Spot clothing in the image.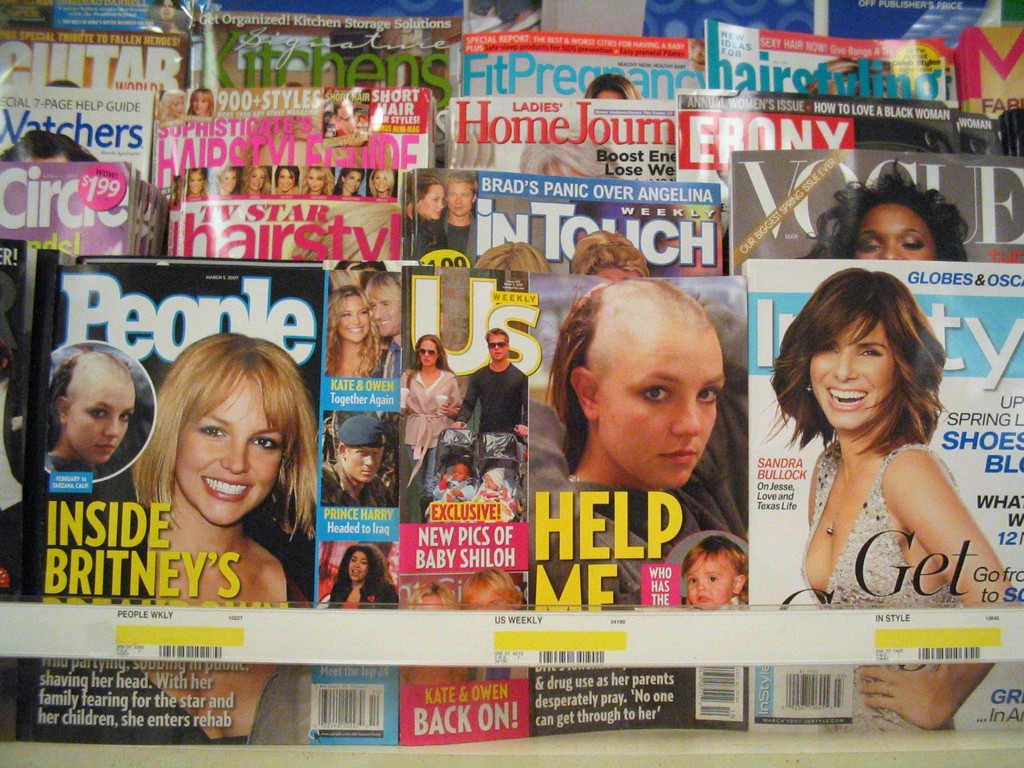
clothing found at detection(399, 371, 460, 516).
